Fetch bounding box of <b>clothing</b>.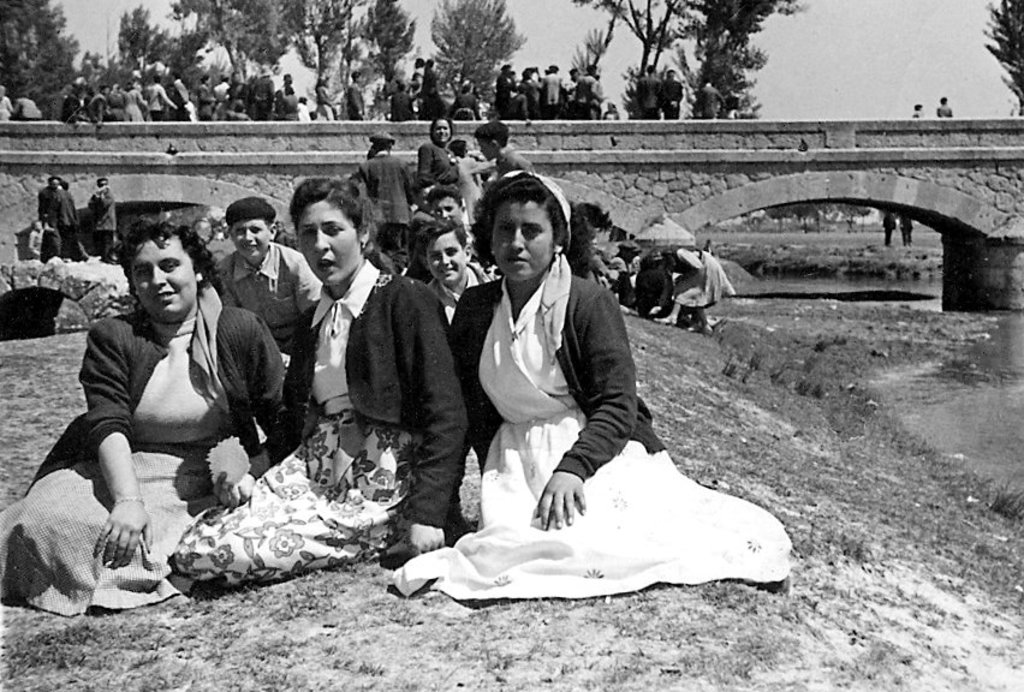
Bbox: region(494, 147, 531, 163).
